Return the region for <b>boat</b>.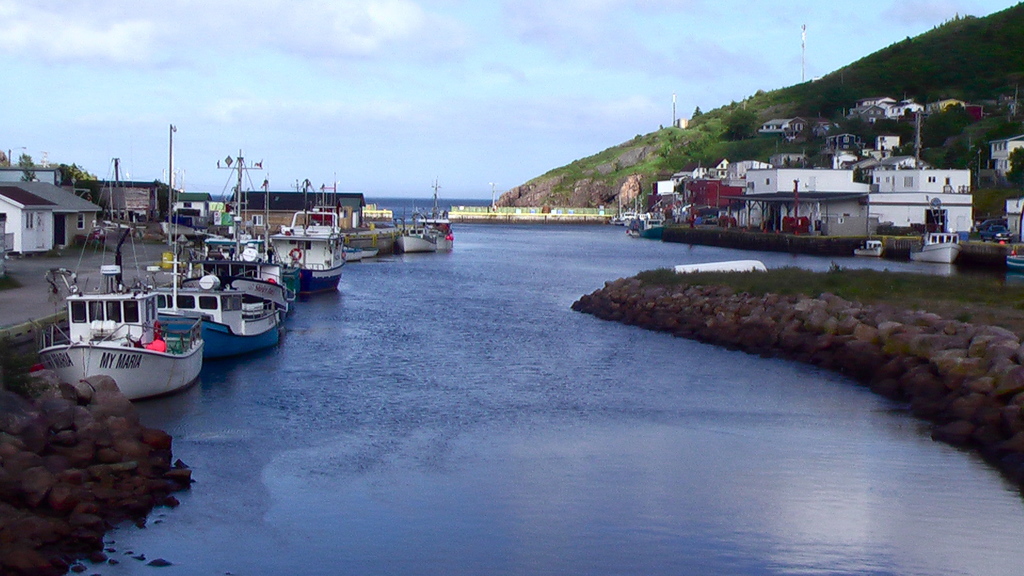
<bbox>857, 239, 884, 256</bbox>.
